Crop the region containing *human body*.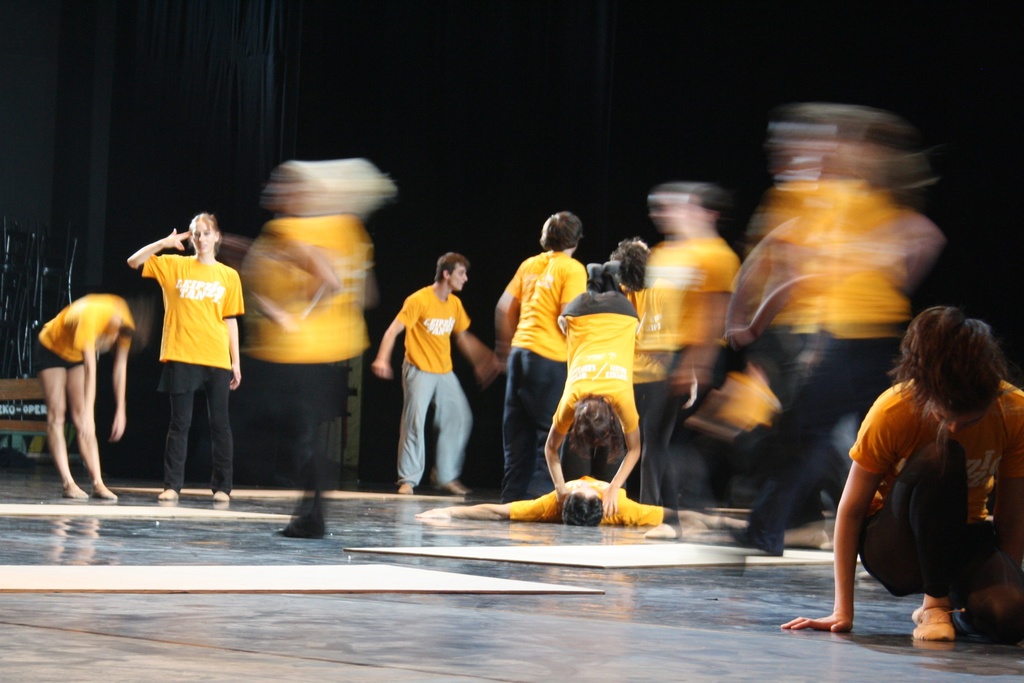
Crop region: 24:252:143:495.
